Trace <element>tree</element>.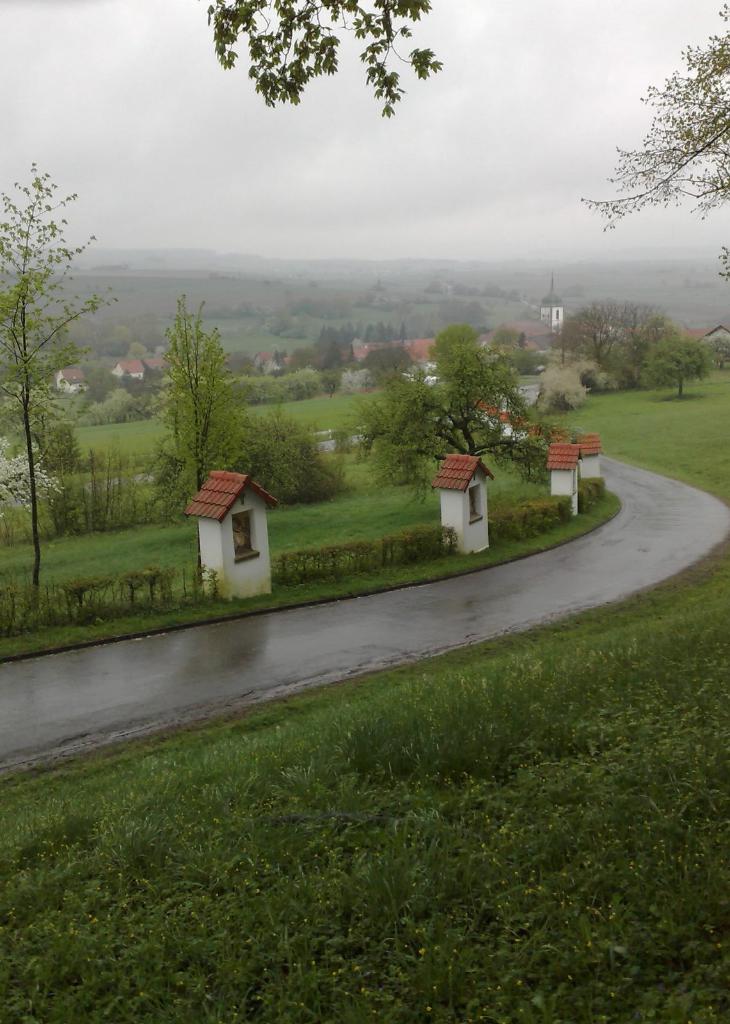
Traced to detection(0, 175, 118, 602).
